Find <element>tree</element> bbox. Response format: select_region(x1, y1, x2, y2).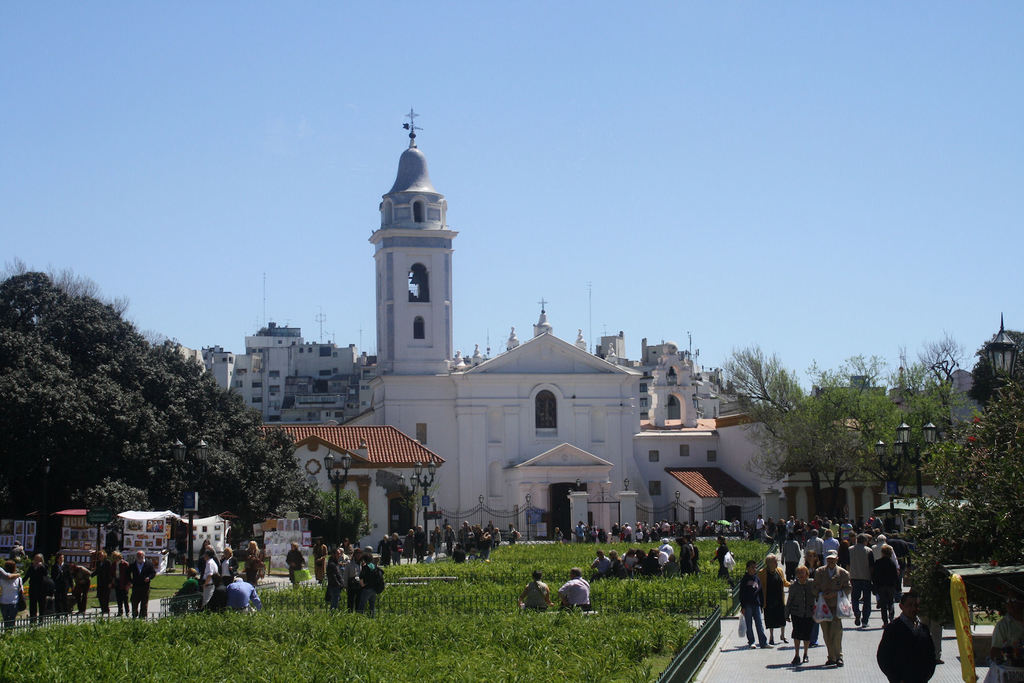
select_region(0, 254, 303, 562).
